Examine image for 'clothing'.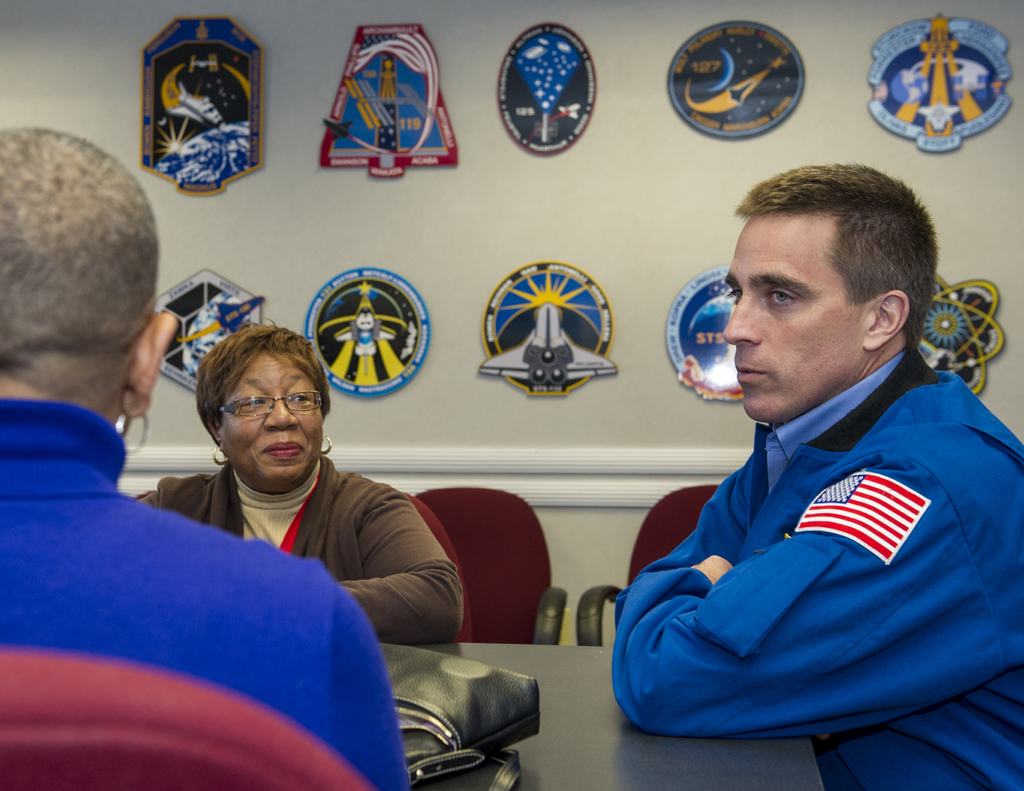
Examination result: l=132, t=455, r=465, b=637.
